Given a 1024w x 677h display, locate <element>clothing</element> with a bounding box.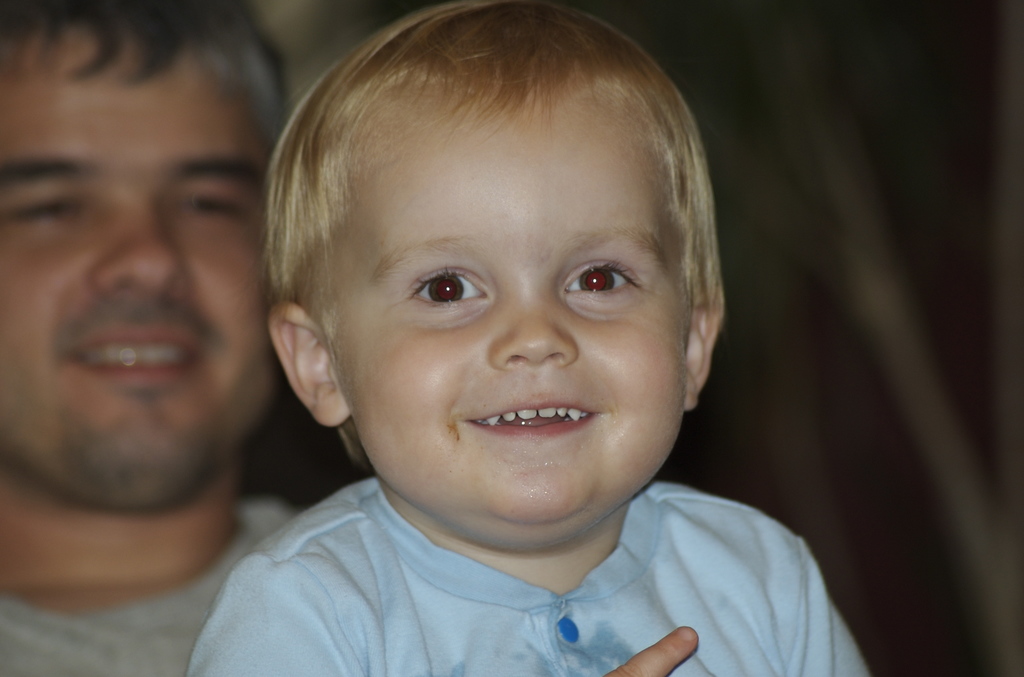
Located: <box>145,441,913,670</box>.
